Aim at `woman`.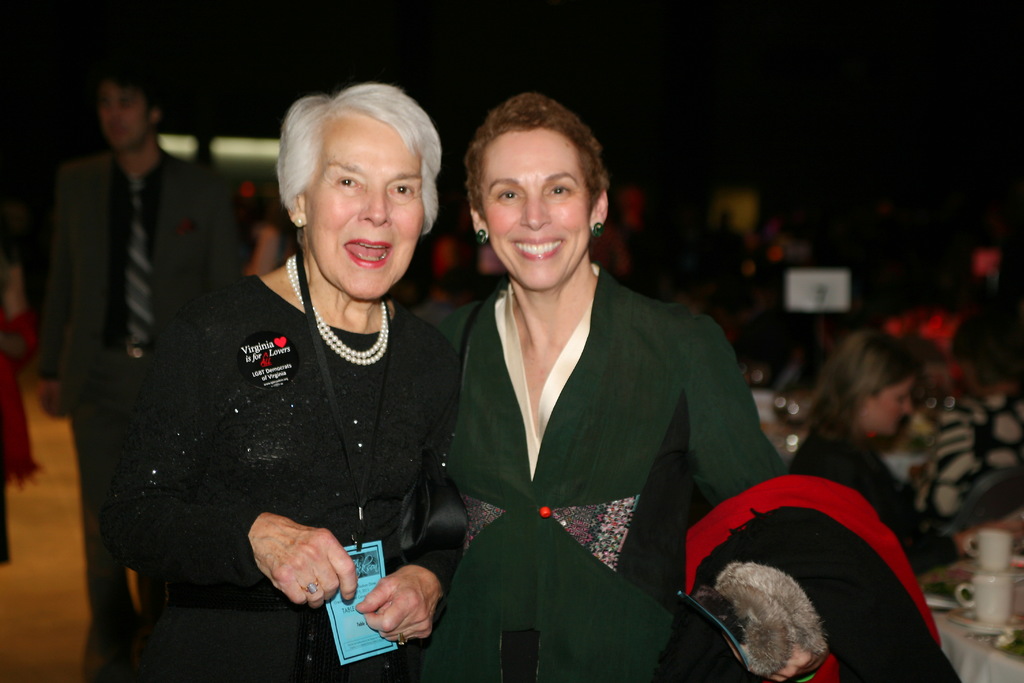
Aimed at l=102, t=81, r=465, b=682.
